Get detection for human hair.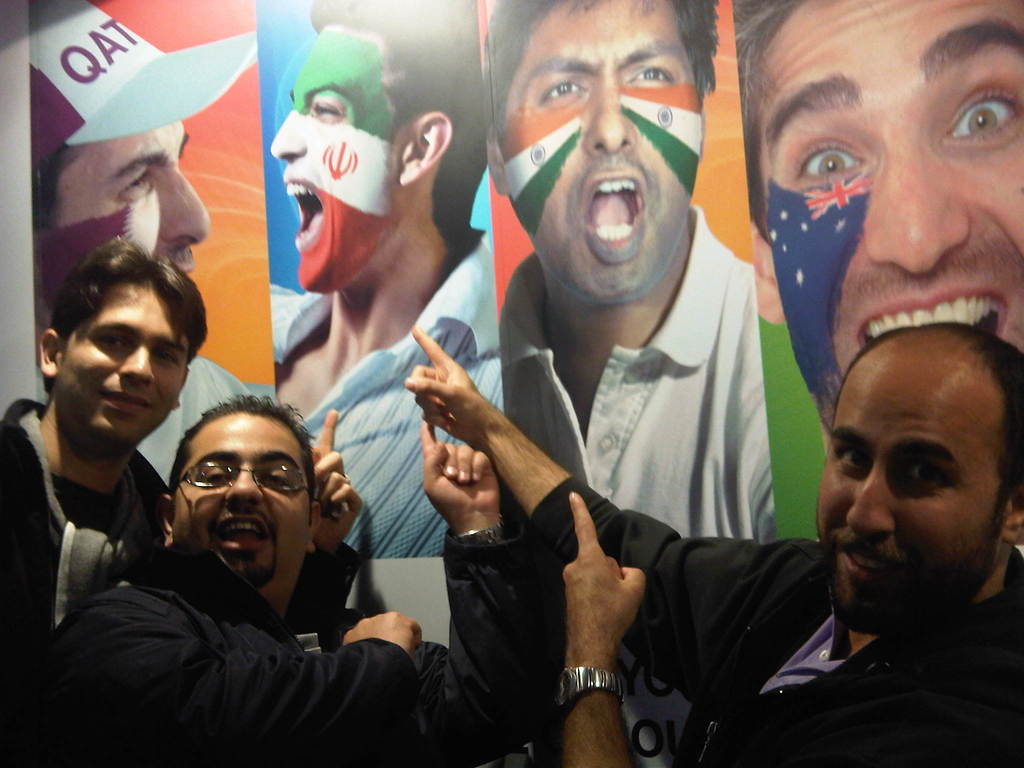
Detection: l=484, t=0, r=722, b=148.
